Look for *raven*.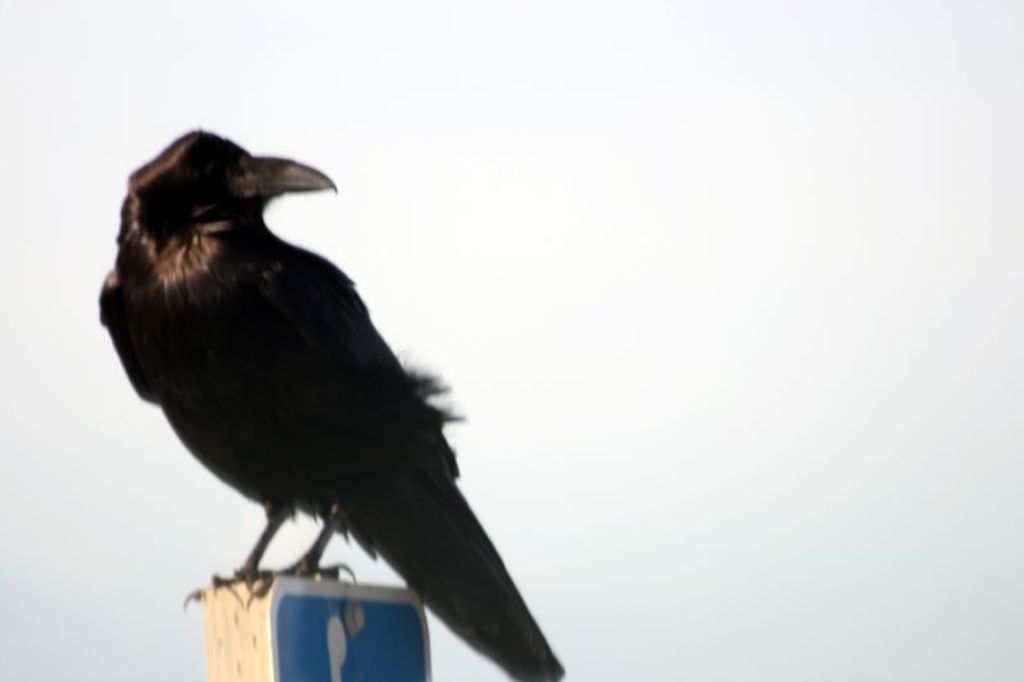
Found: <box>108,134,584,674</box>.
